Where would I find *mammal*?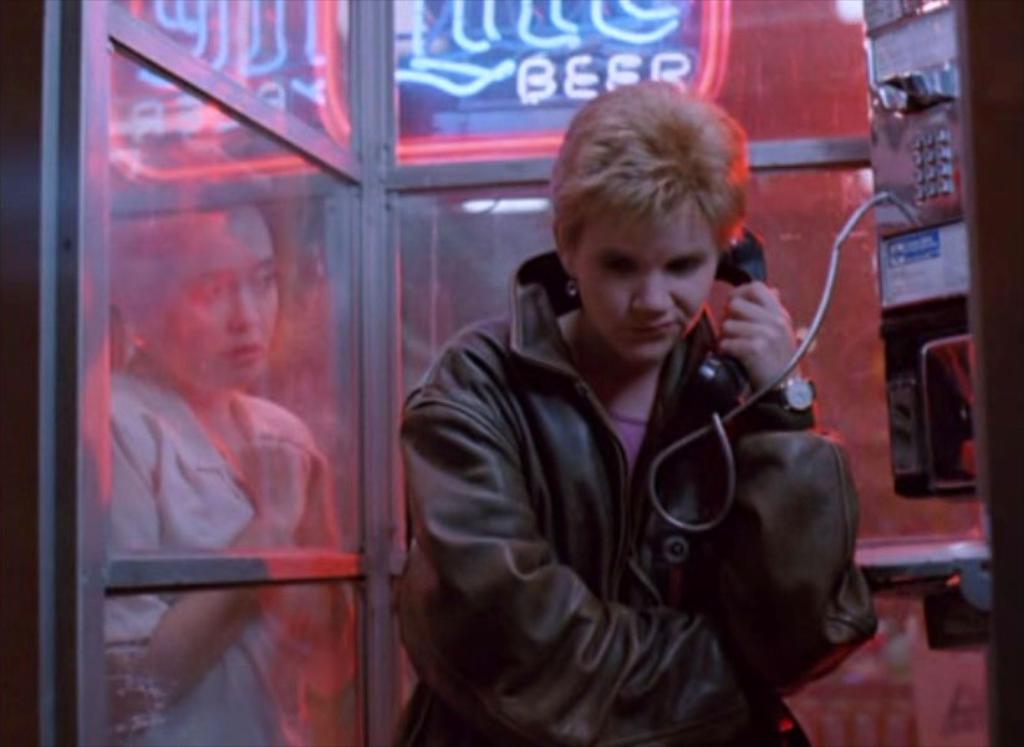
At <box>355,106,873,738</box>.
